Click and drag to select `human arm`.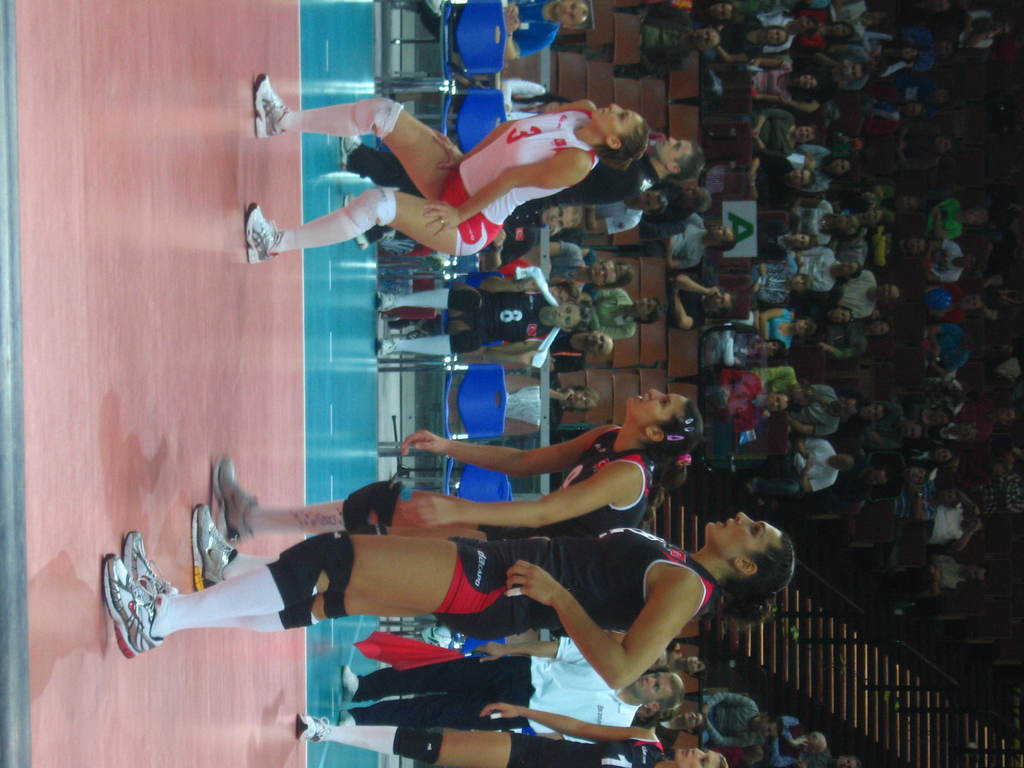
Selection: <region>746, 109, 795, 138</region>.
